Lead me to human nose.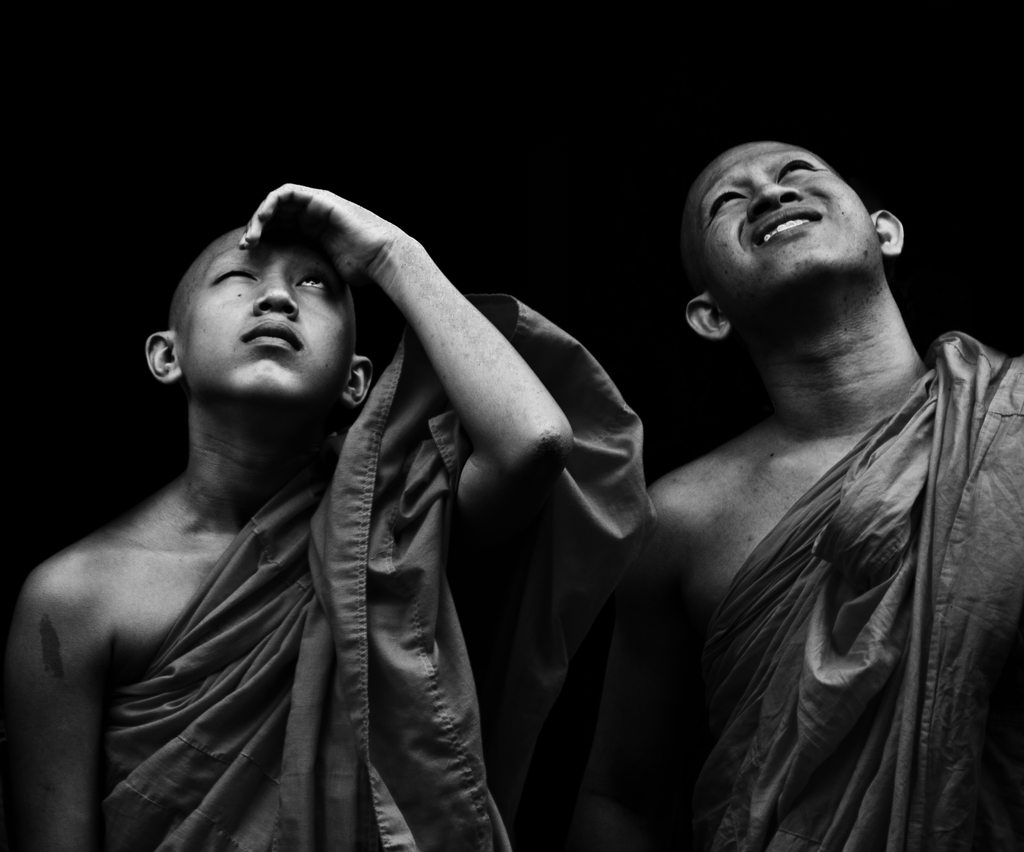
Lead to 251,268,299,317.
